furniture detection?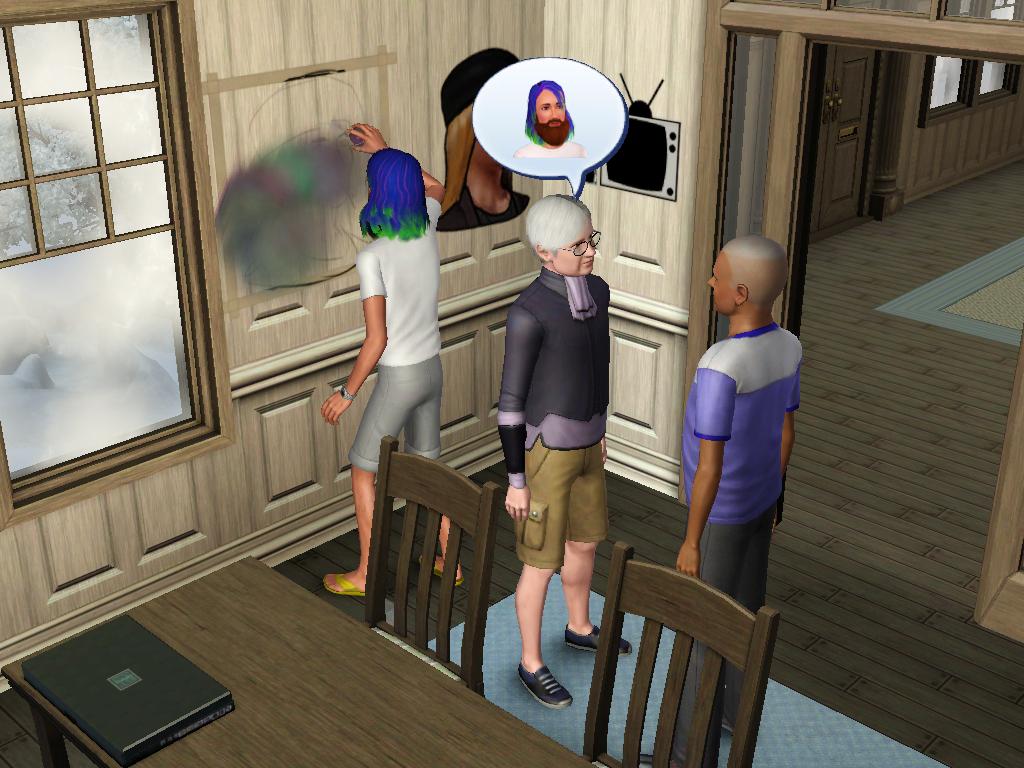
l=363, t=434, r=507, b=692
